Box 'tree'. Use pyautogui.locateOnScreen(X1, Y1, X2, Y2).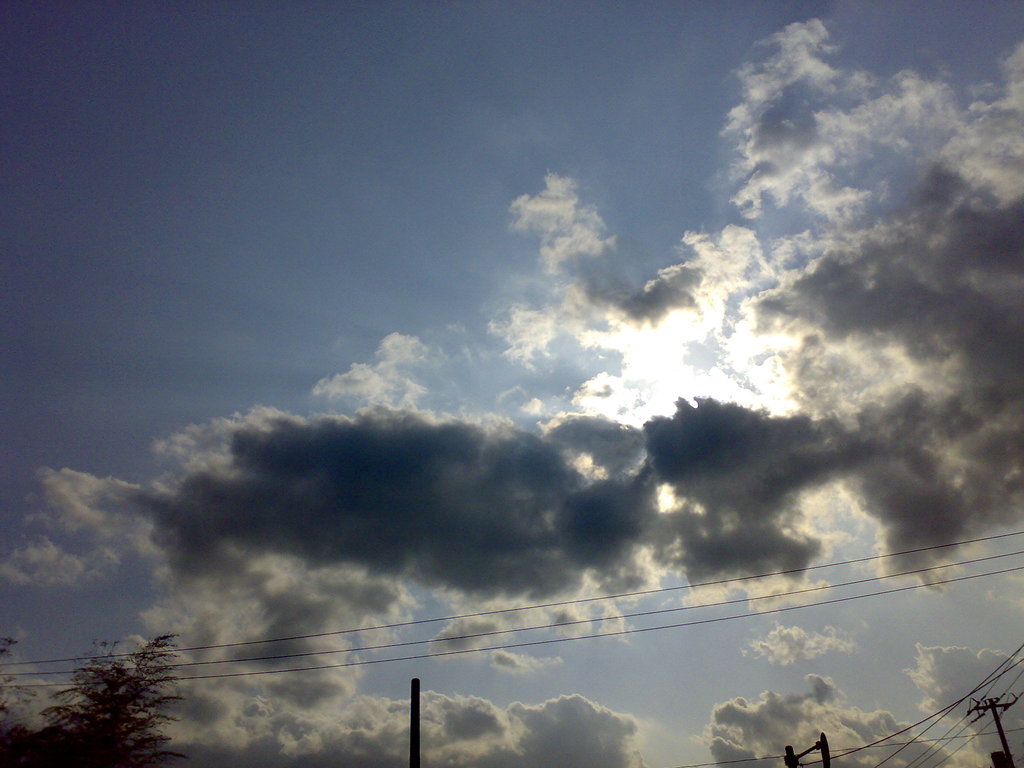
pyautogui.locateOnScreen(10, 641, 177, 766).
